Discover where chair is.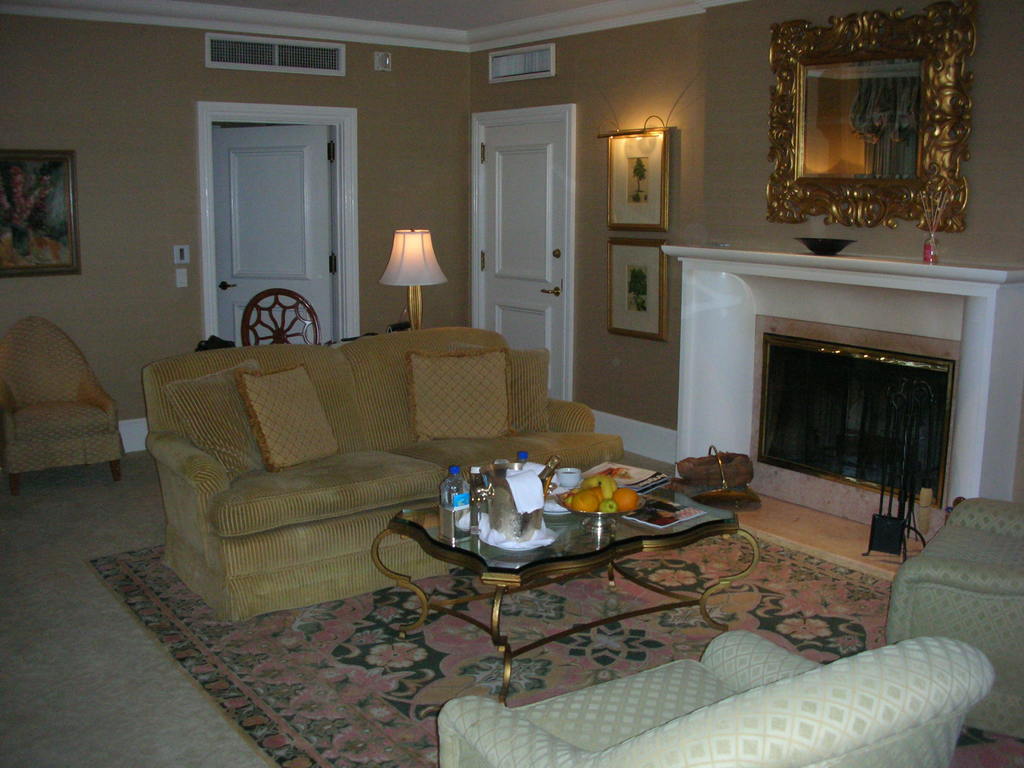
Discovered at l=436, t=636, r=995, b=767.
